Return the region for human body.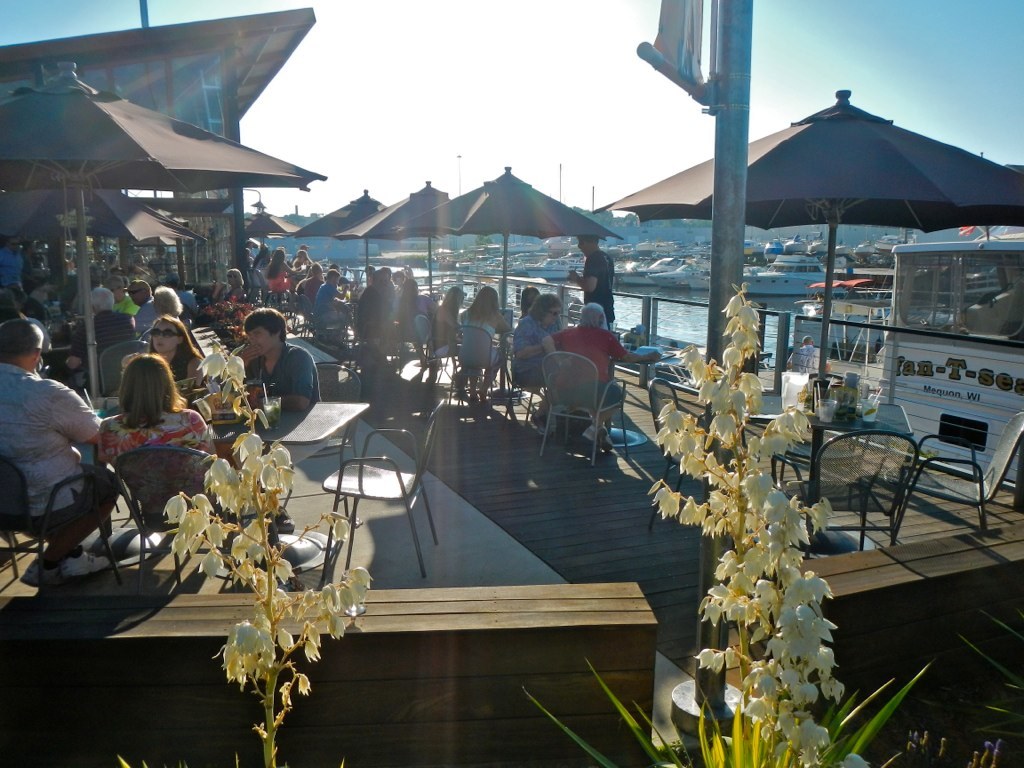
crop(312, 266, 346, 318).
